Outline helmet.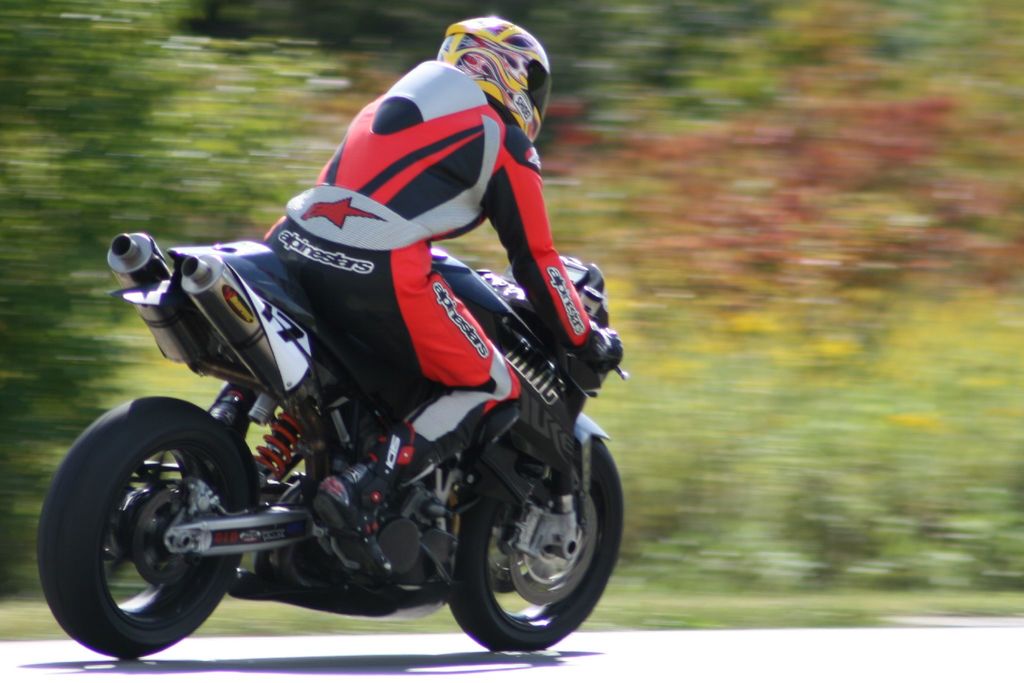
Outline: <bbox>428, 24, 551, 123</bbox>.
